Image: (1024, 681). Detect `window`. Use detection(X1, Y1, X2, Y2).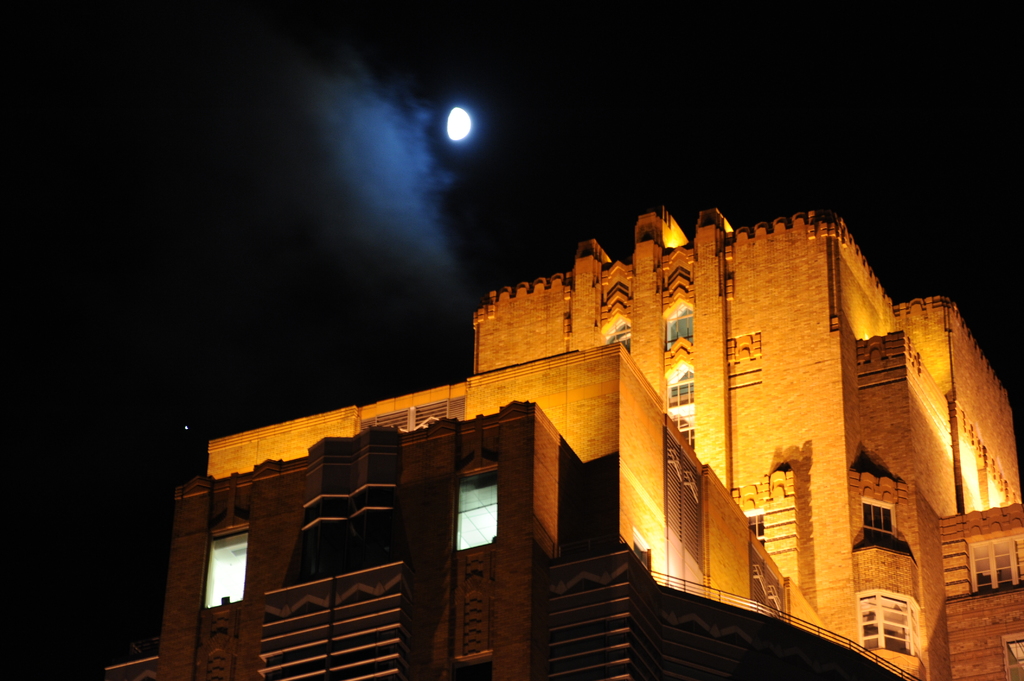
detection(666, 412, 698, 449).
